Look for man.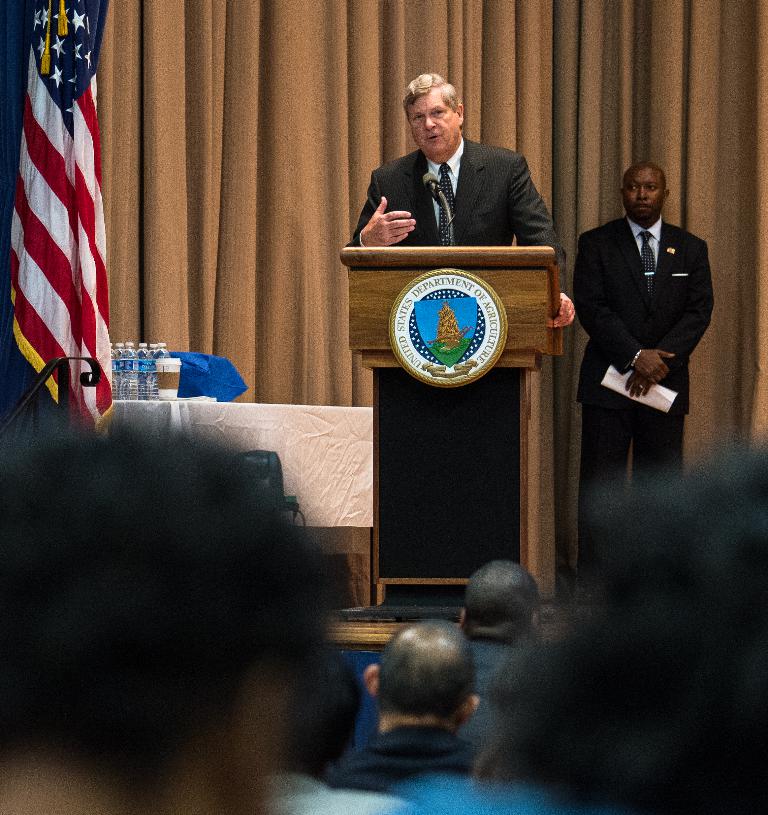
Found: x1=309, y1=621, x2=520, y2=789.
